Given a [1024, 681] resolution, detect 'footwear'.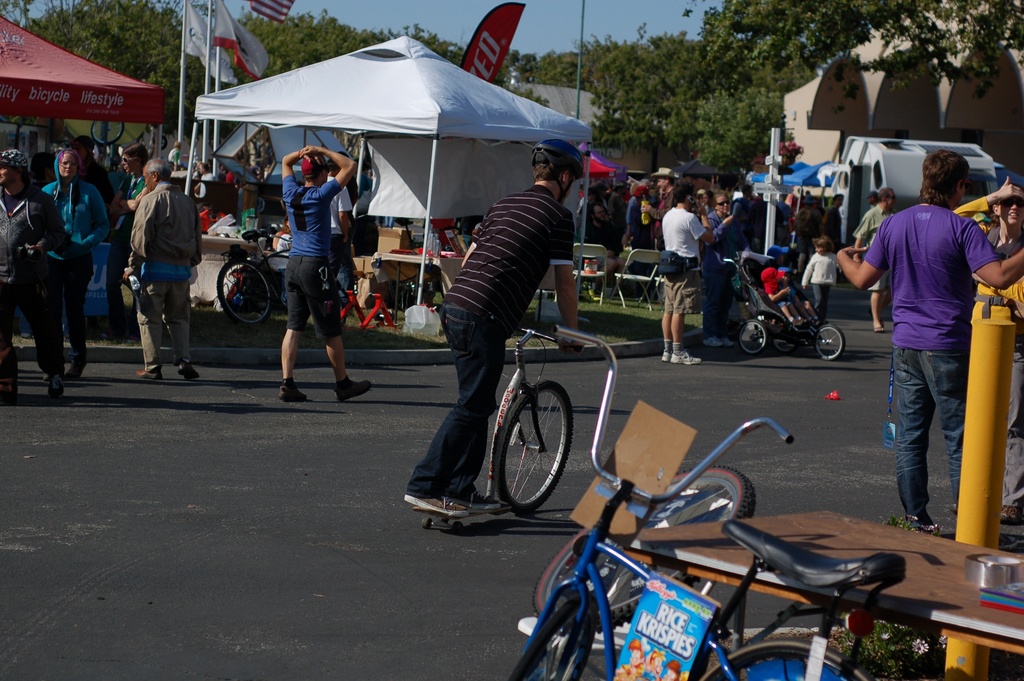
crop(662, 350, 673, 360).
